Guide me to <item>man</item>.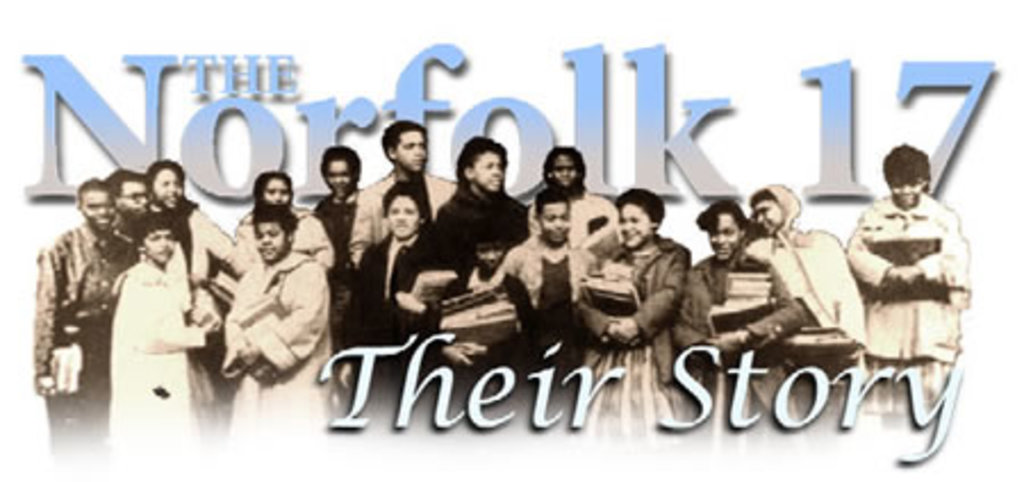
Guidance: Rect(844, 146, 981, 418).
